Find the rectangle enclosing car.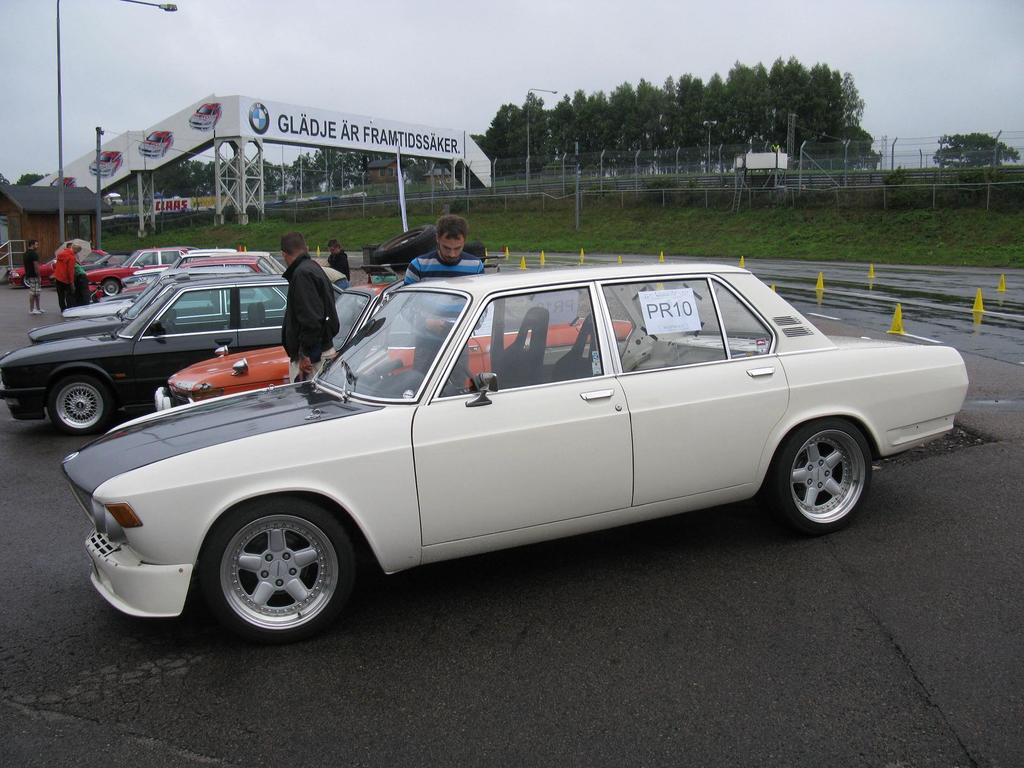
[34, 269, 339, 343].
